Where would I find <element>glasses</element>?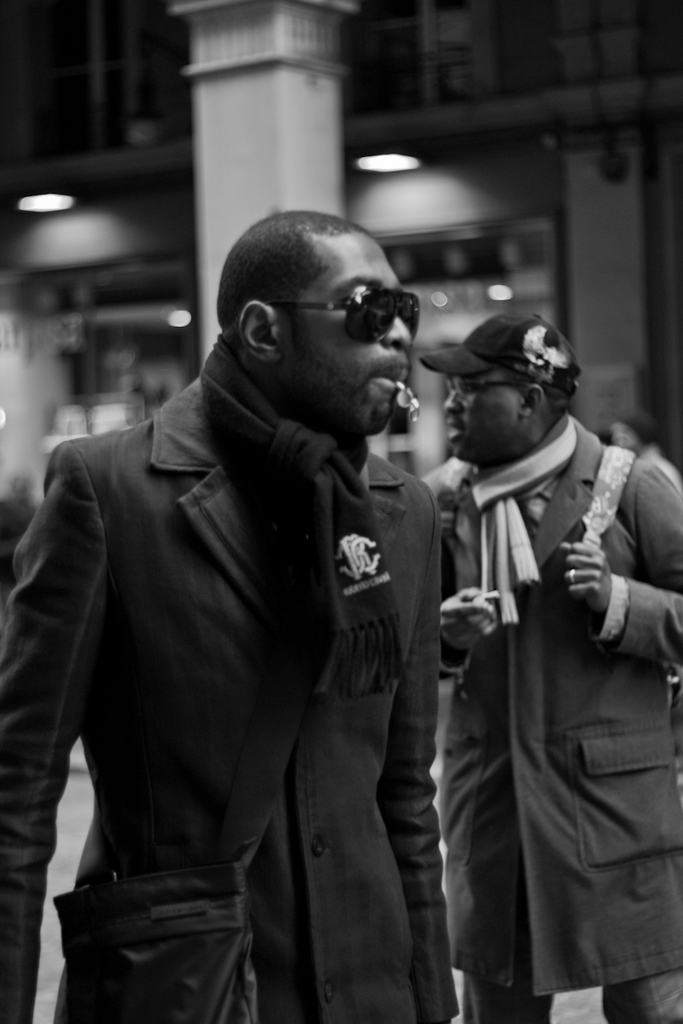
At 222/277/428/361.
